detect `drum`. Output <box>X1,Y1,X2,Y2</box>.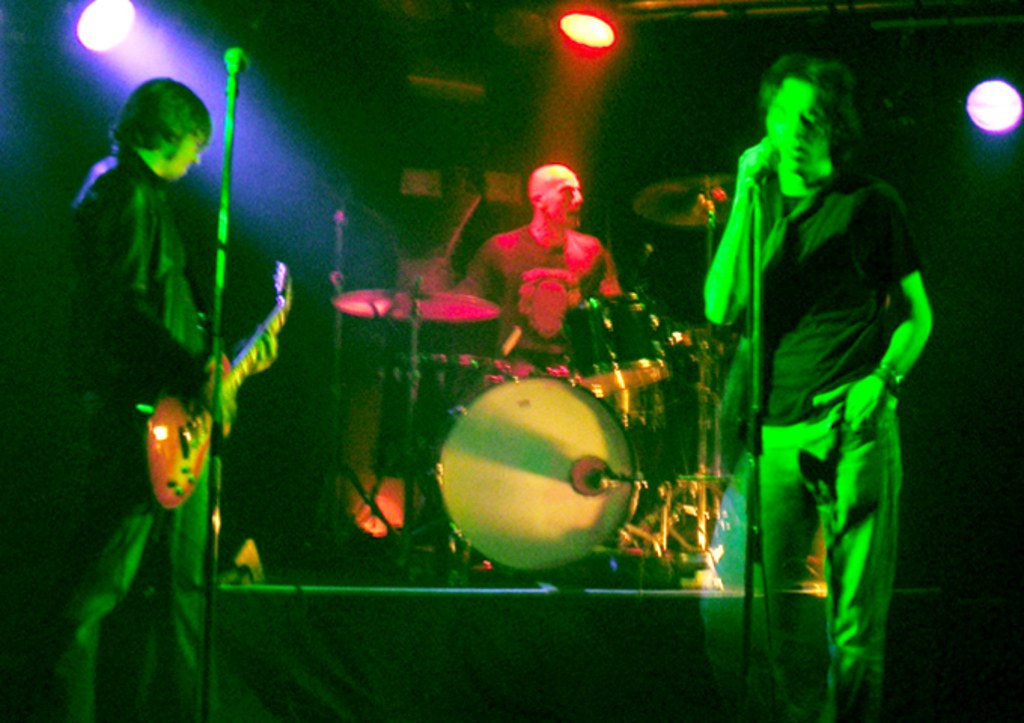
<box>364,351,491,479</box>.
